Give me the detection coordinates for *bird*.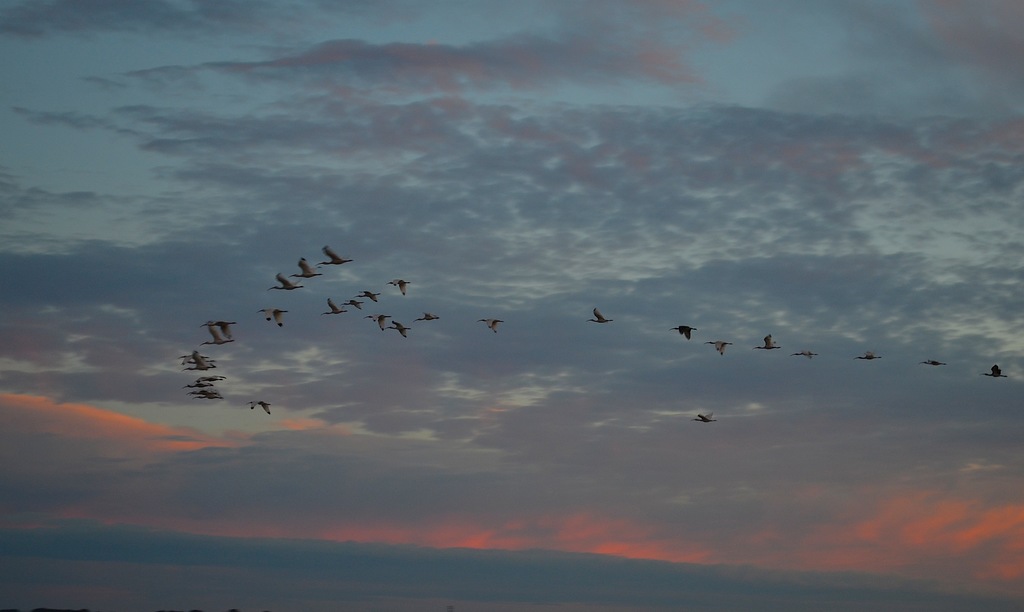
locate(271, 275, 294, 288).
